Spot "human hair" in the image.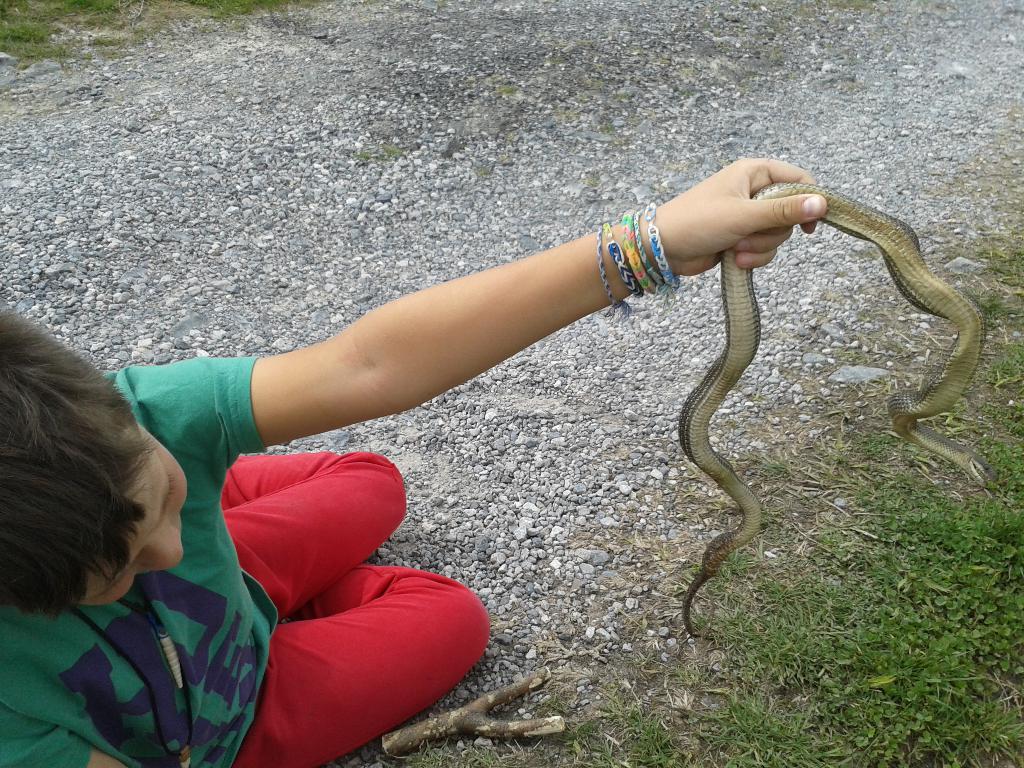
"human hair" found at <region>6, 305, 172, 668</region>.
